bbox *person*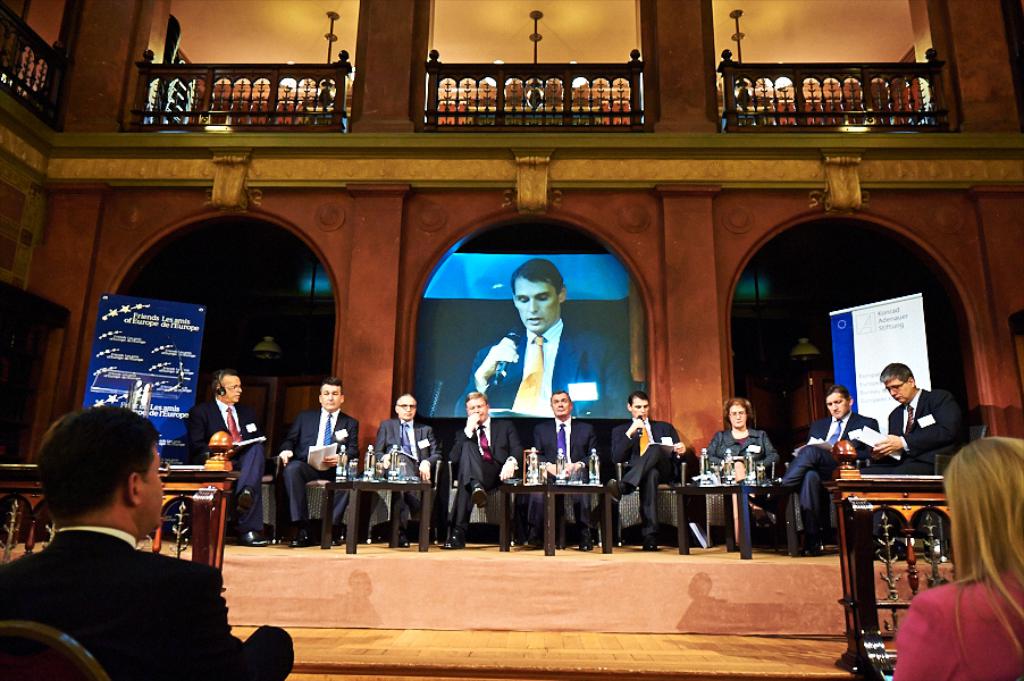
[279, 380, 356, 544]
